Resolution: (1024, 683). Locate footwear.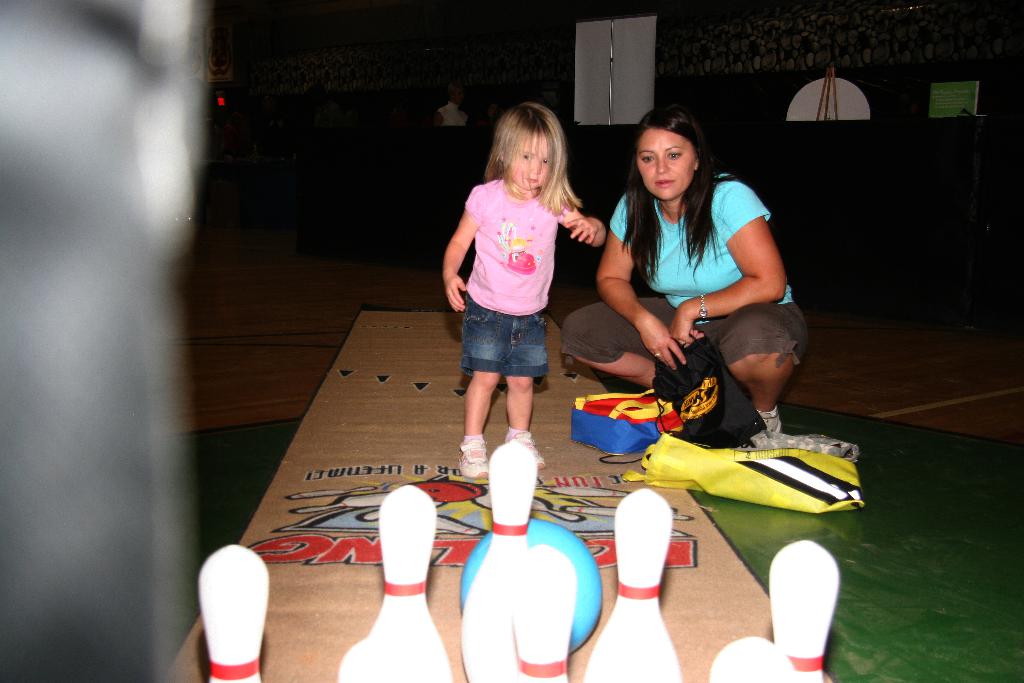
bbox(509, 429, 544, 462).
